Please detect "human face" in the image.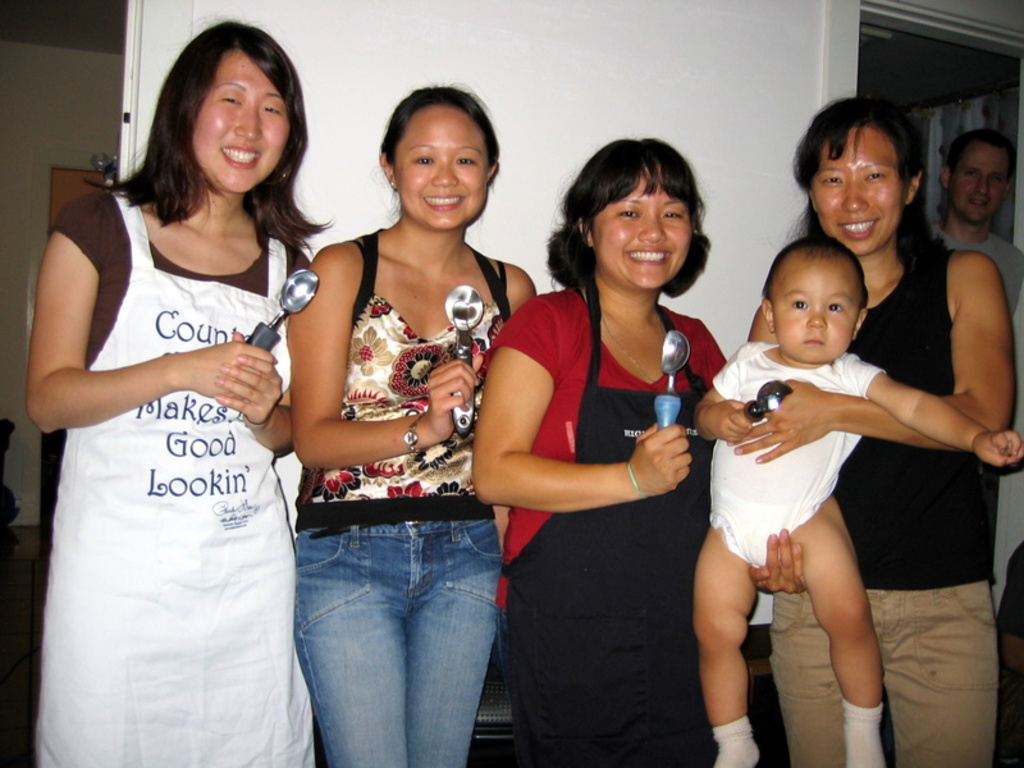
[192, 52, 291, 193].
